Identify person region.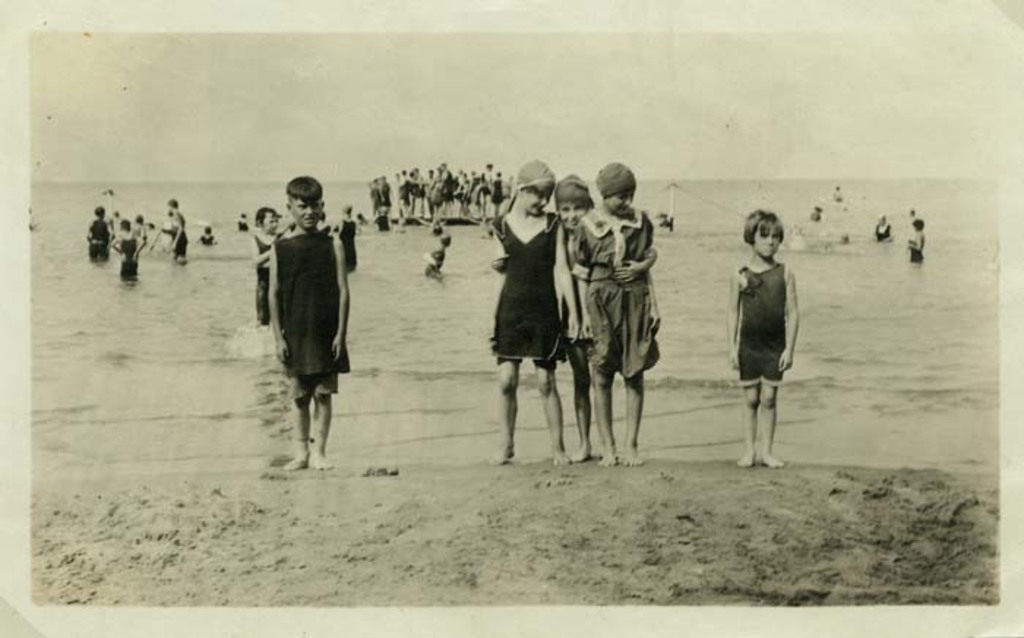
Region: 167/198/186/265.
